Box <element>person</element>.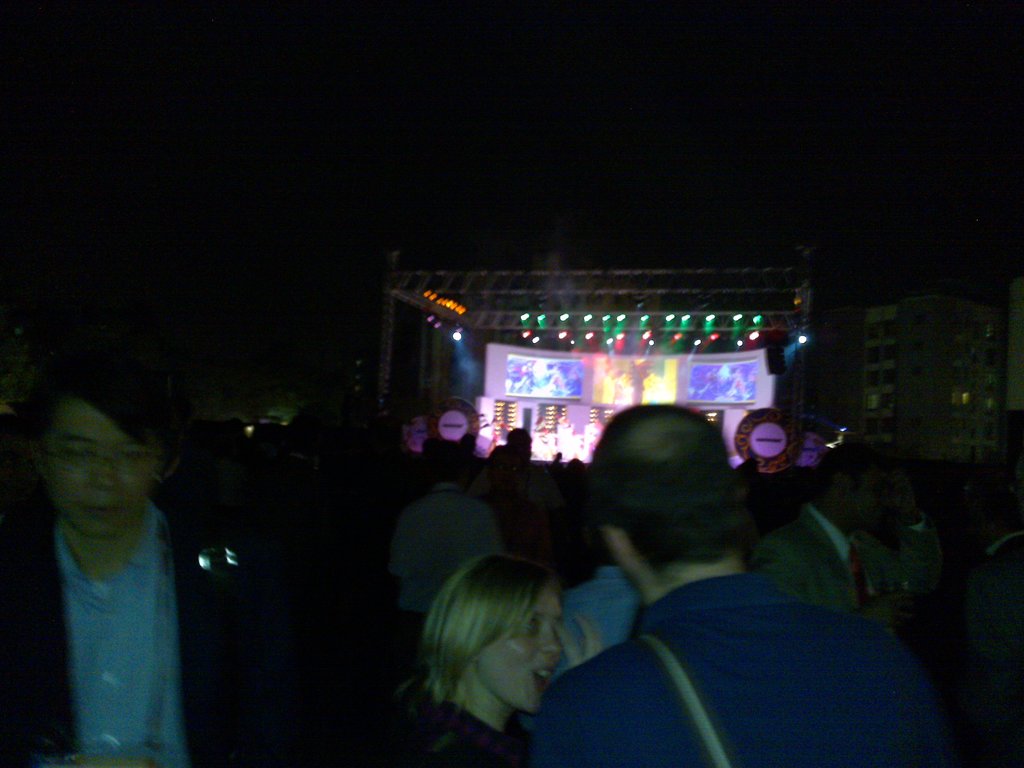
locate(383, 438, 508, 667).
